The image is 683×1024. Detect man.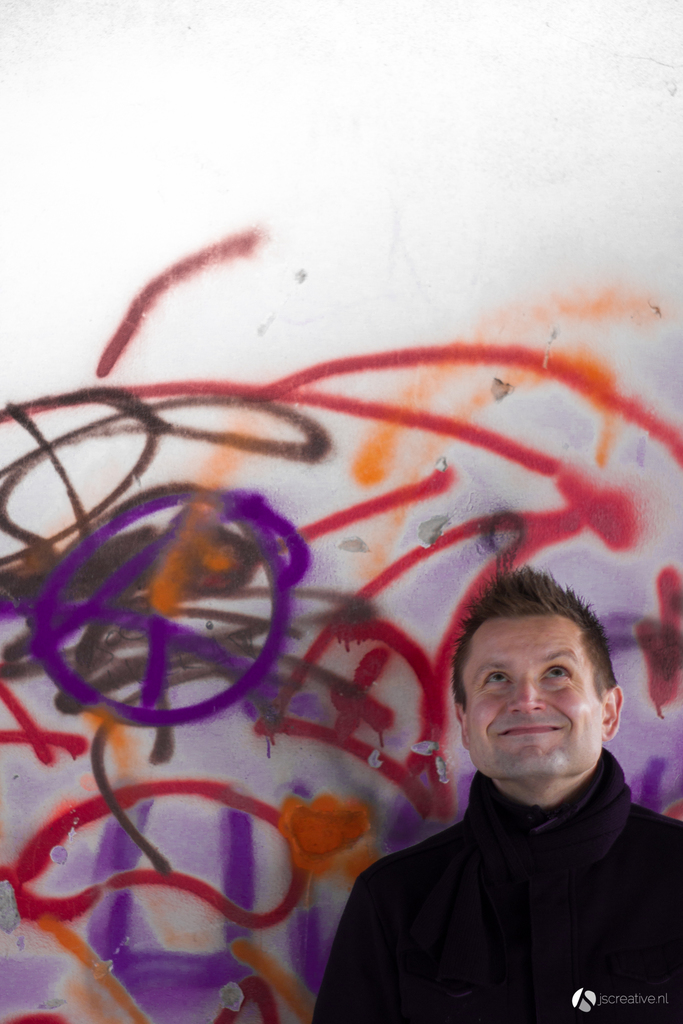
Detection: (left=313, top=552, right=682, bottom=1023).
